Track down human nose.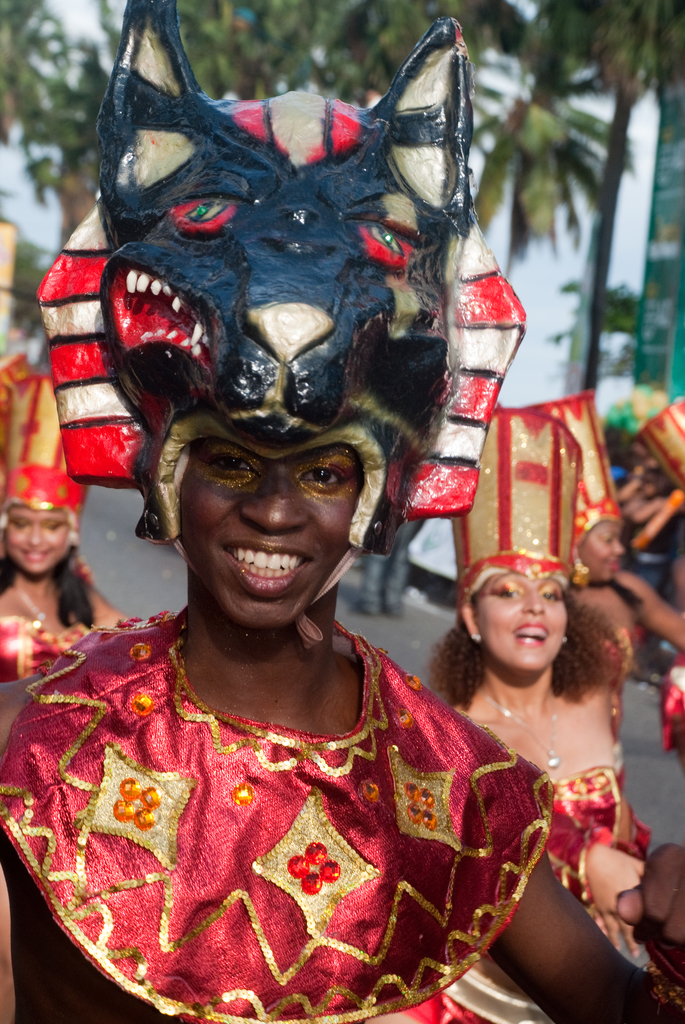
Tracked to 611 540 625 557.
